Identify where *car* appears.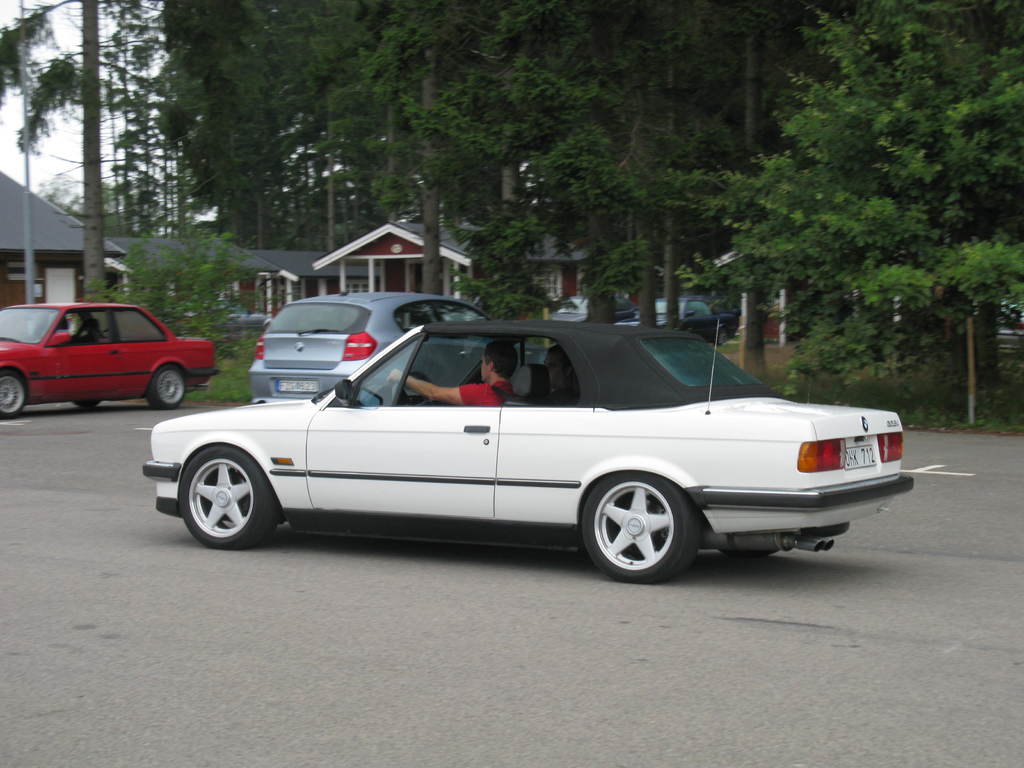
Appears at rect(250, 291, 488, 403).
